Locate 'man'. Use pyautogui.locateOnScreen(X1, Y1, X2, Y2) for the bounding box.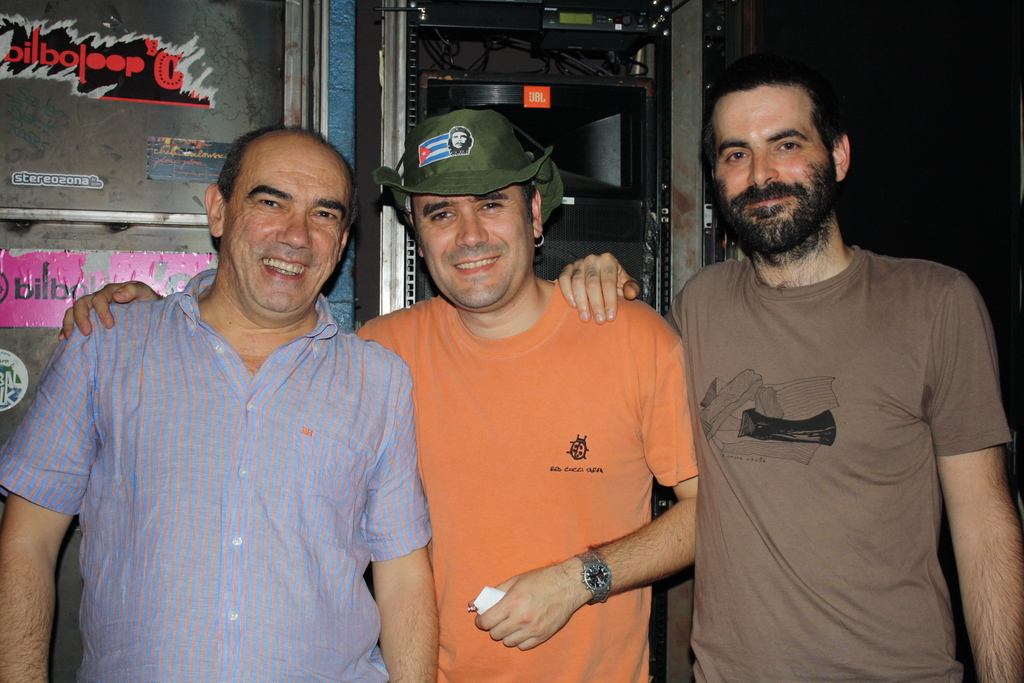
pyautogui.locateOnScreen(554, 65, 1023, 681).
